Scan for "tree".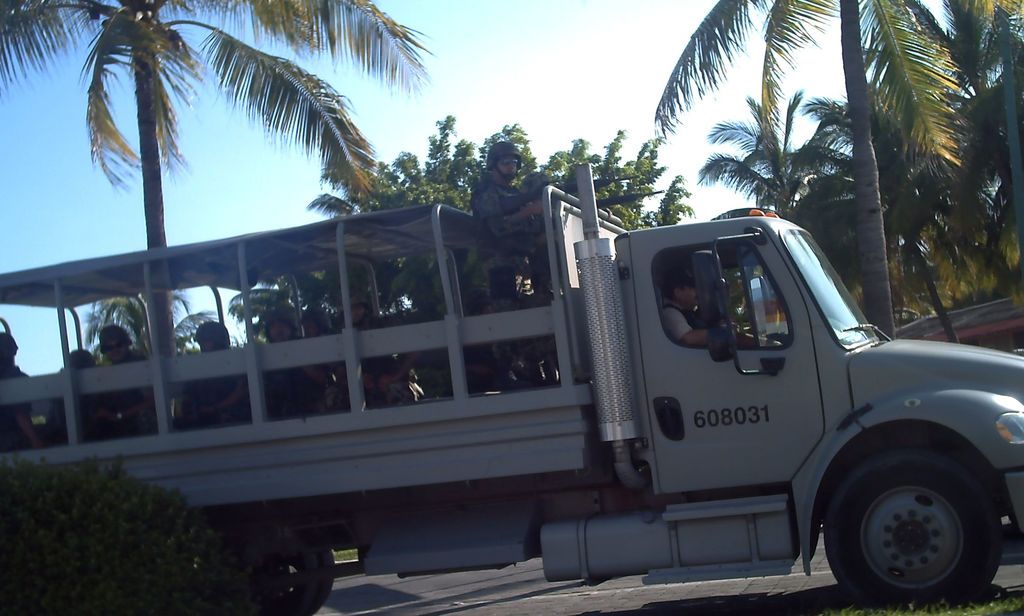
Scan result: [left=0, top=0, right=437, bottom=357].
